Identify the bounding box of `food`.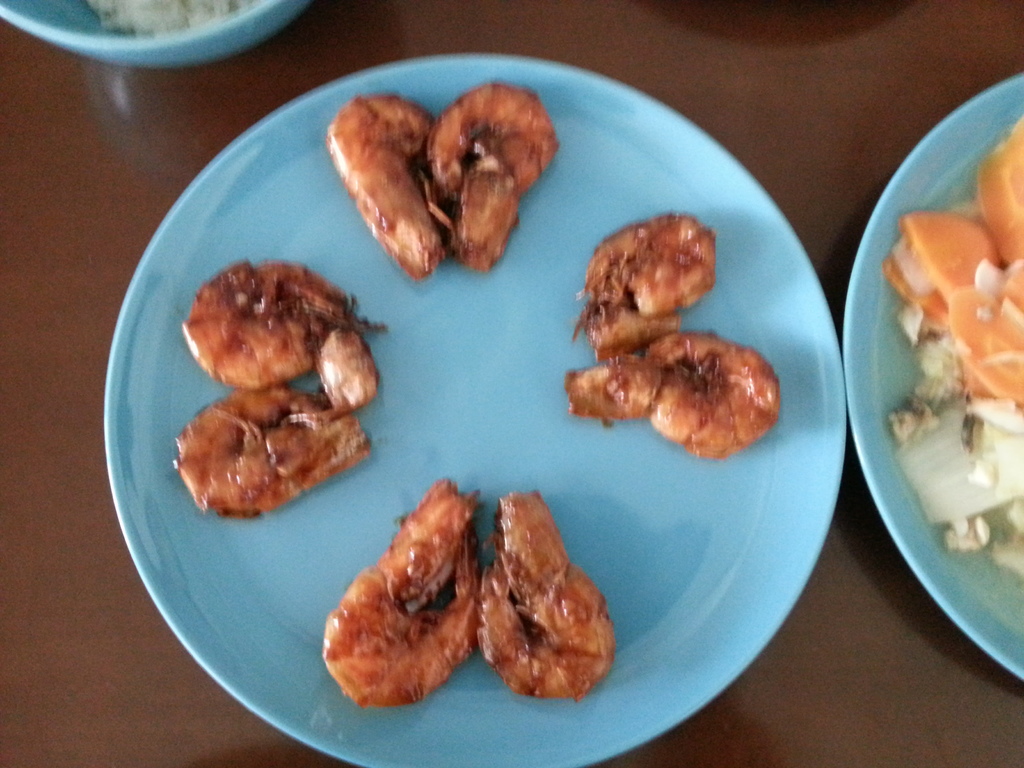
<bbox>479, 491, 615, 704</bbox>.
